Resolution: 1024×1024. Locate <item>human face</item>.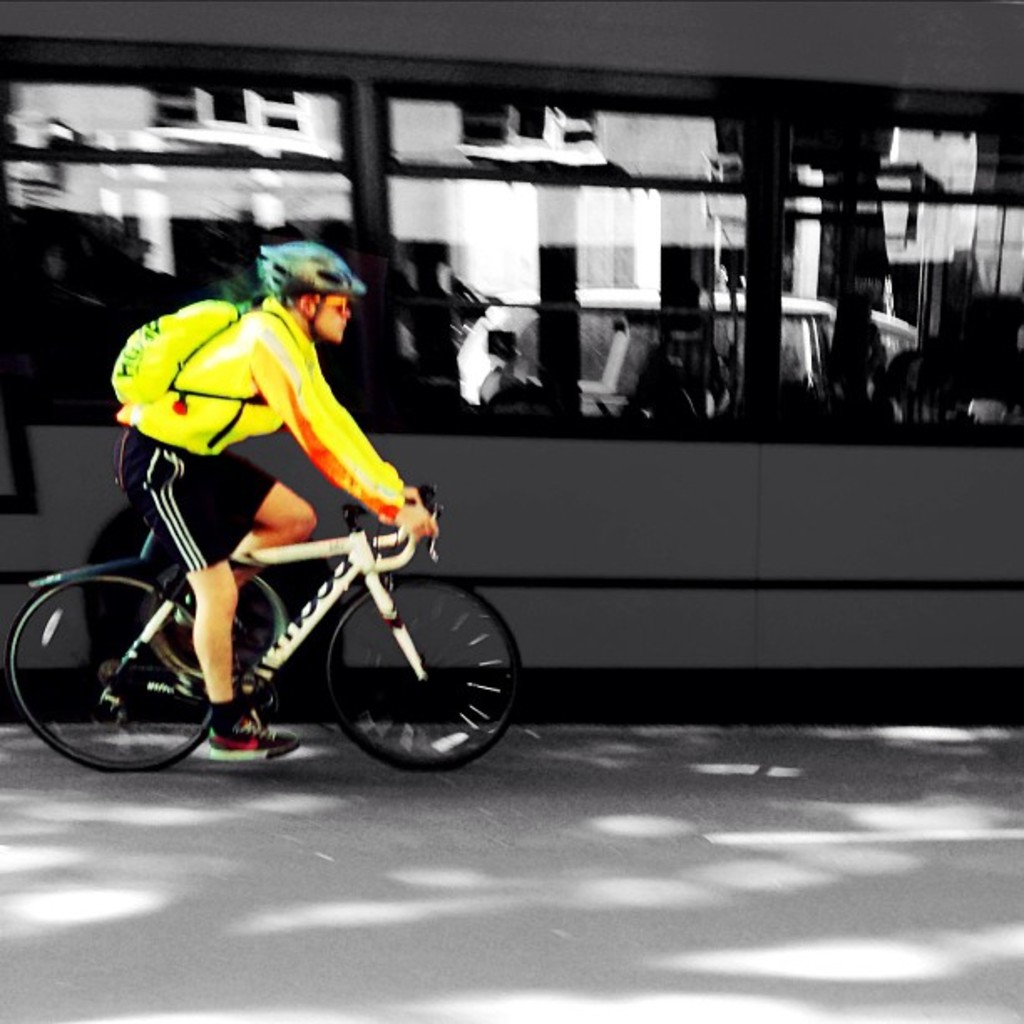
(x1=311, y1=294, x2=351, y2=336).
